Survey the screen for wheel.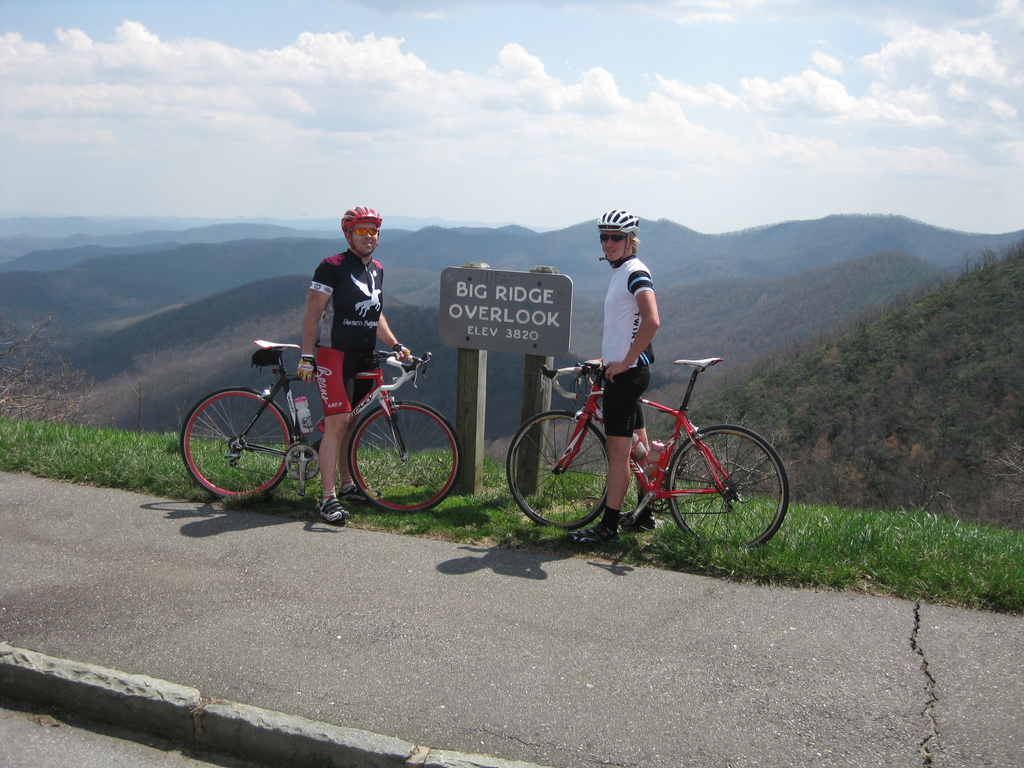
Survey found: bbox=(661, 428, 793, 550).
